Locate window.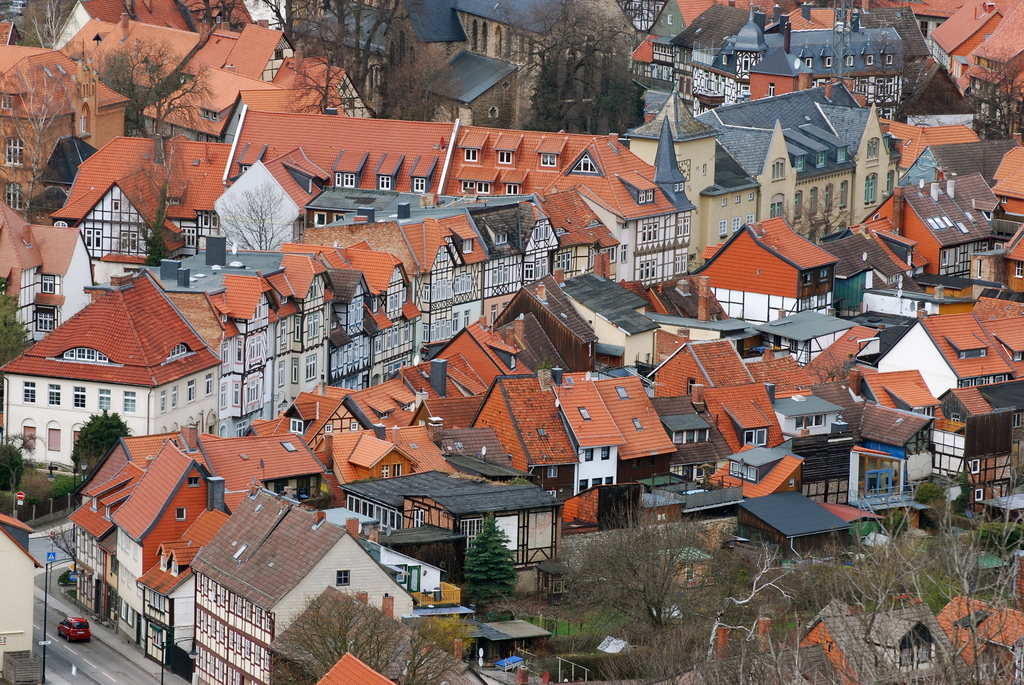
Bounding box: x1=236 y1=423 x2=249 y2=437.
